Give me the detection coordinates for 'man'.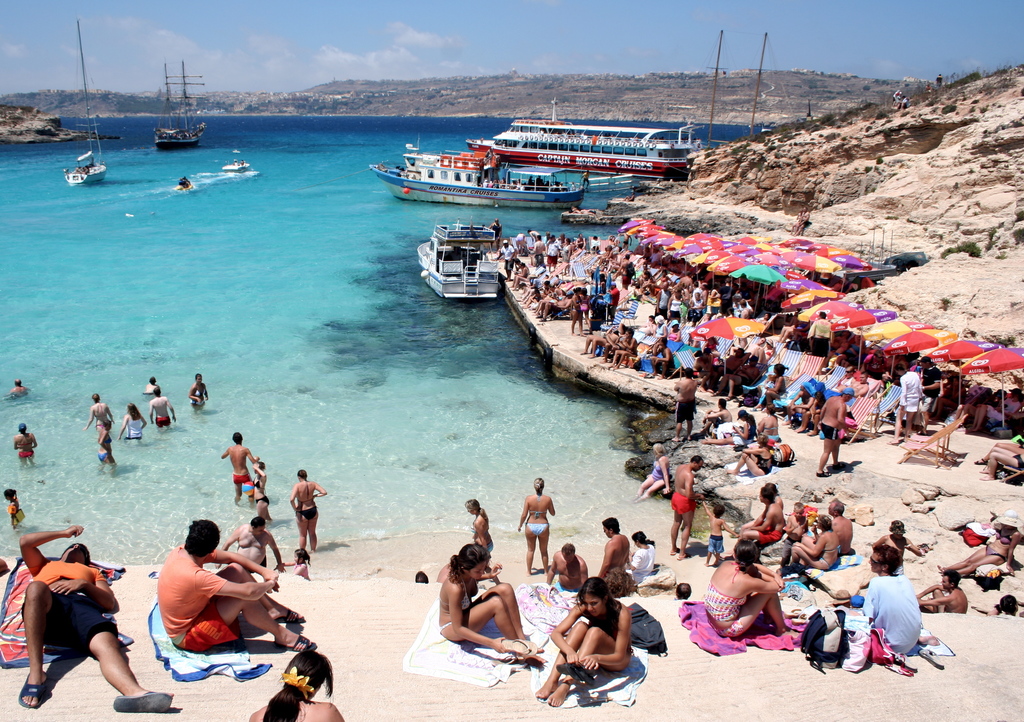
l=155, t=518, r=314, b=652.
